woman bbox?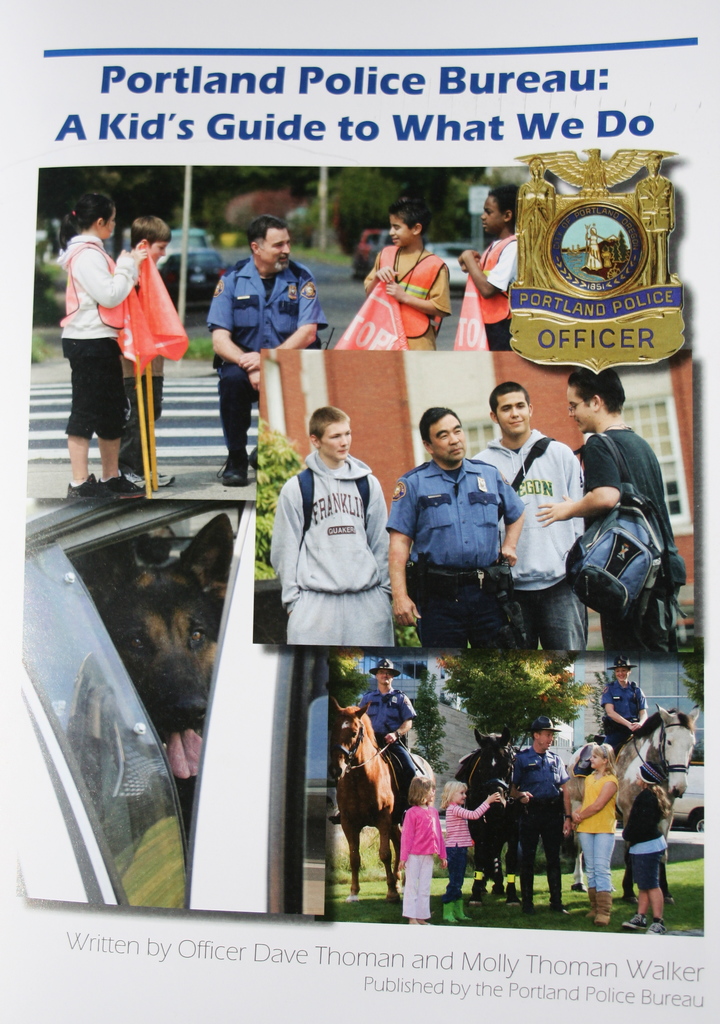
<bbox>568, 749, 617, 925</bbox>
